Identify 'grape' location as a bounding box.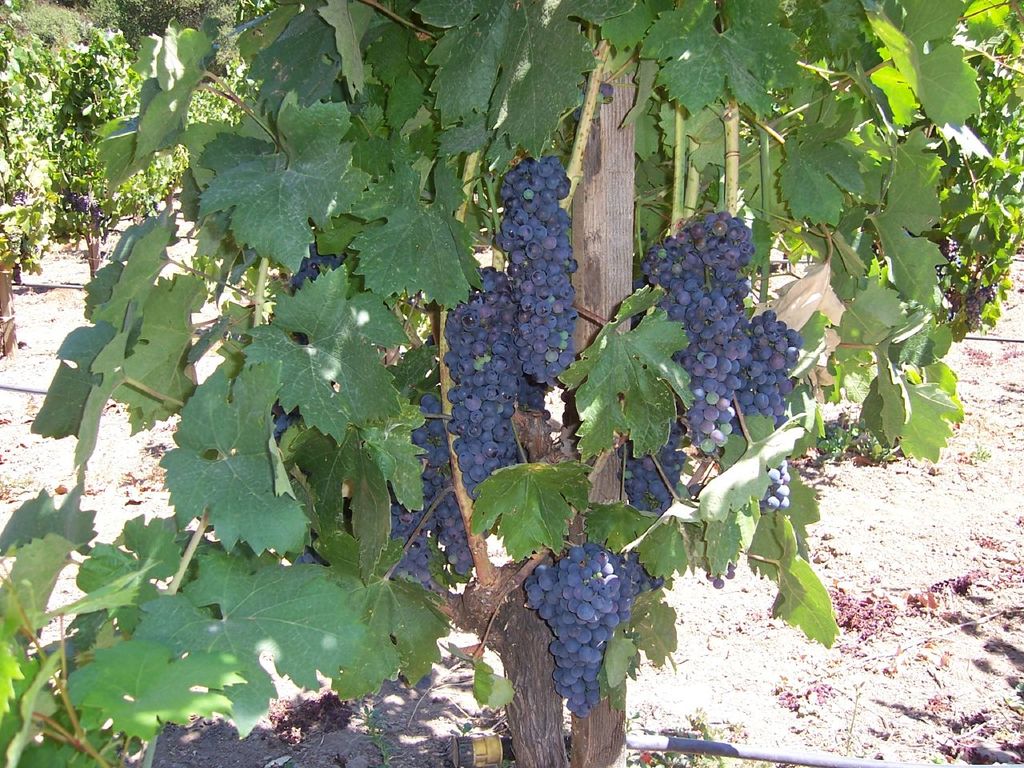
[left=725, top=570, right=737, bottom=580].
